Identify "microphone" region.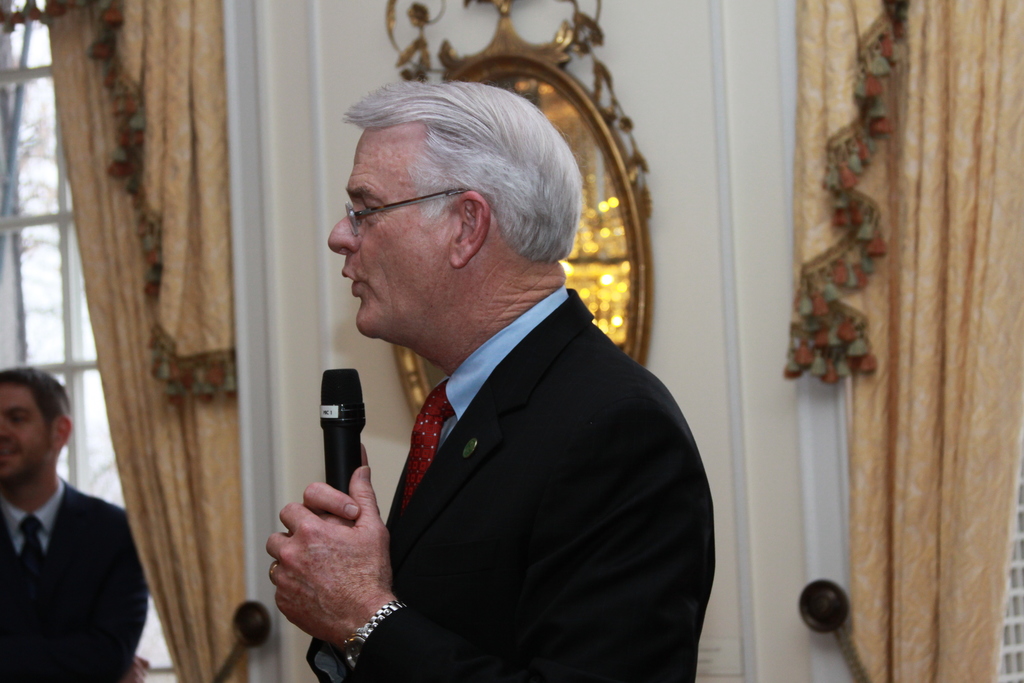
Region: locate(292, 383, 377, 503).
